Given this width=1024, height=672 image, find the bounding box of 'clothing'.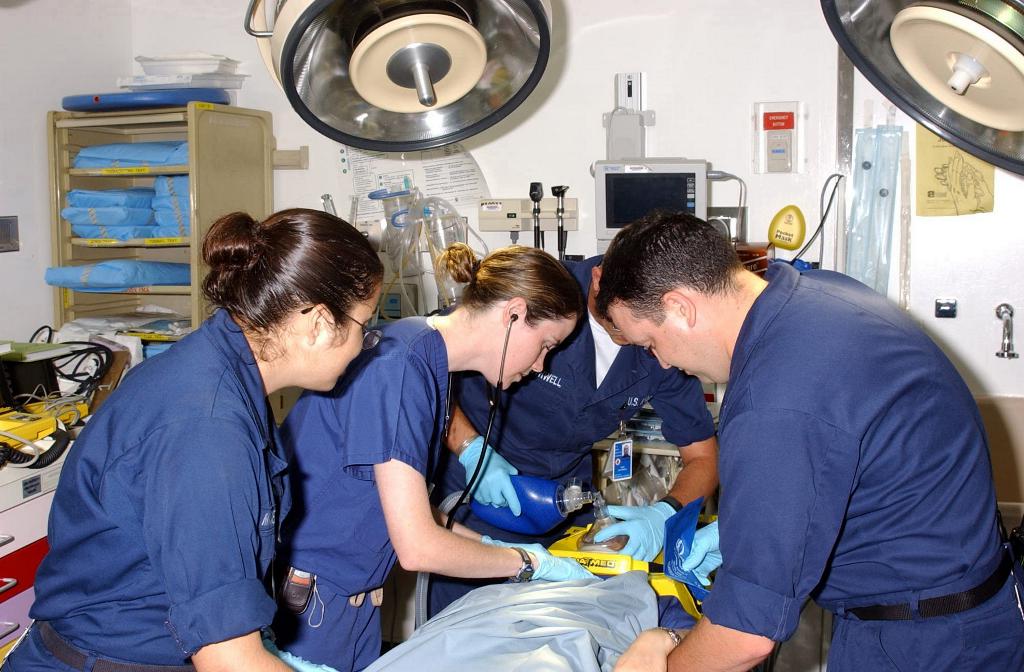
0, 303, 298, 671.
